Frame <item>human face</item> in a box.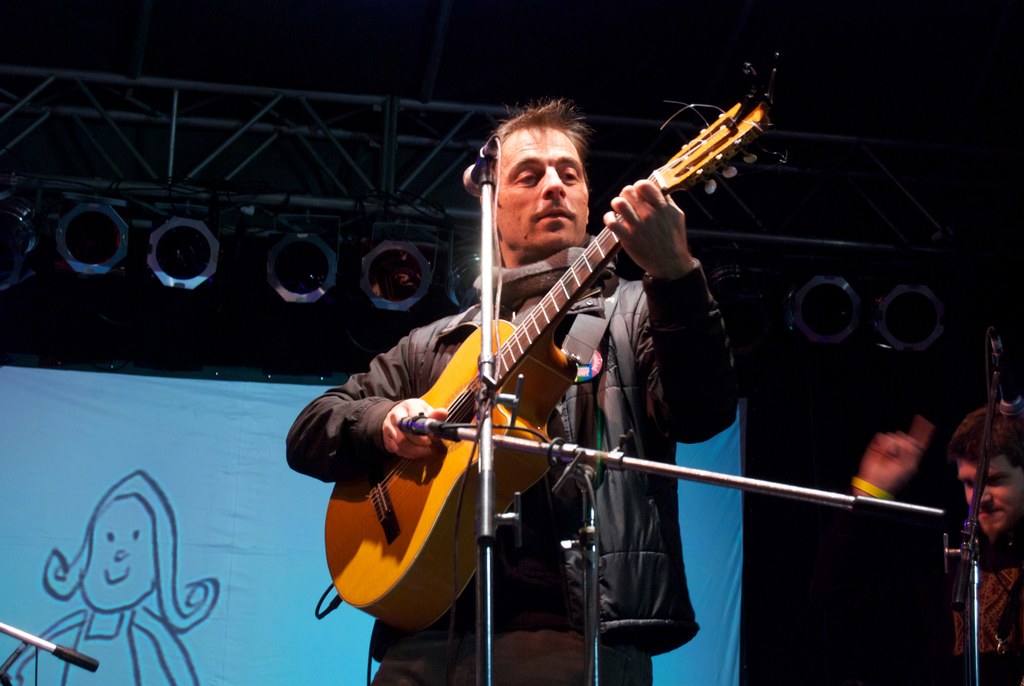
BBox(83, 496, 156, 609).
